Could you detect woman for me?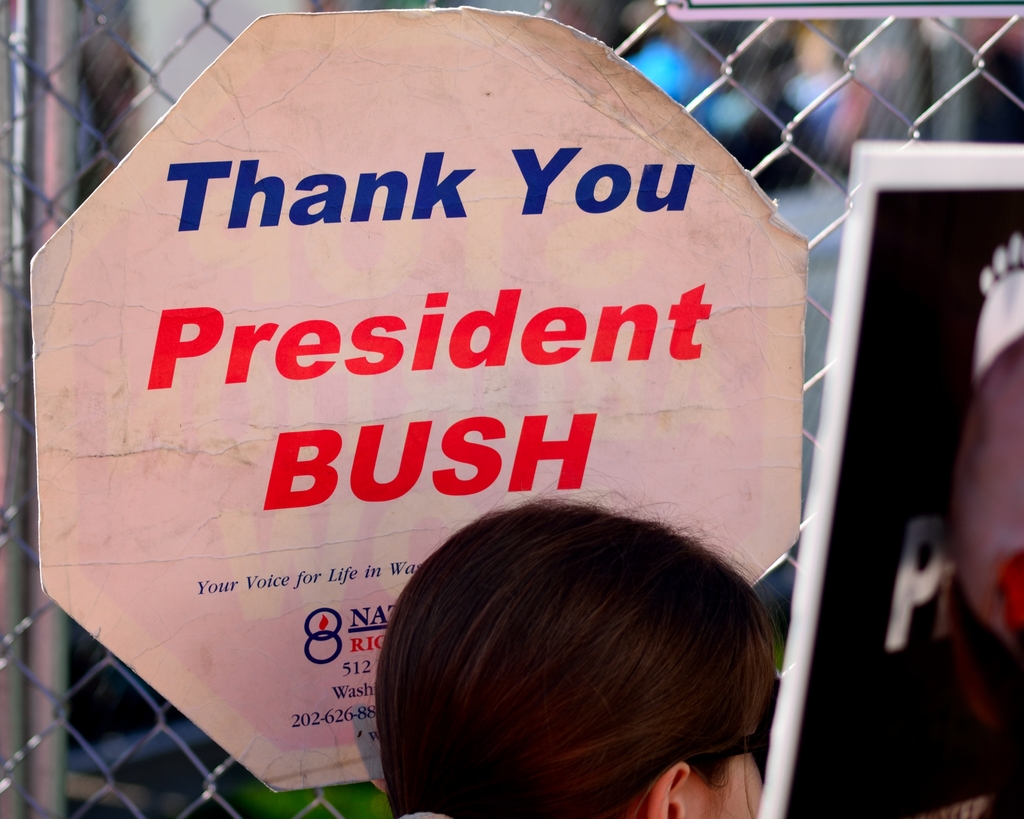
Detection result: [310, 441, 788, 816].
